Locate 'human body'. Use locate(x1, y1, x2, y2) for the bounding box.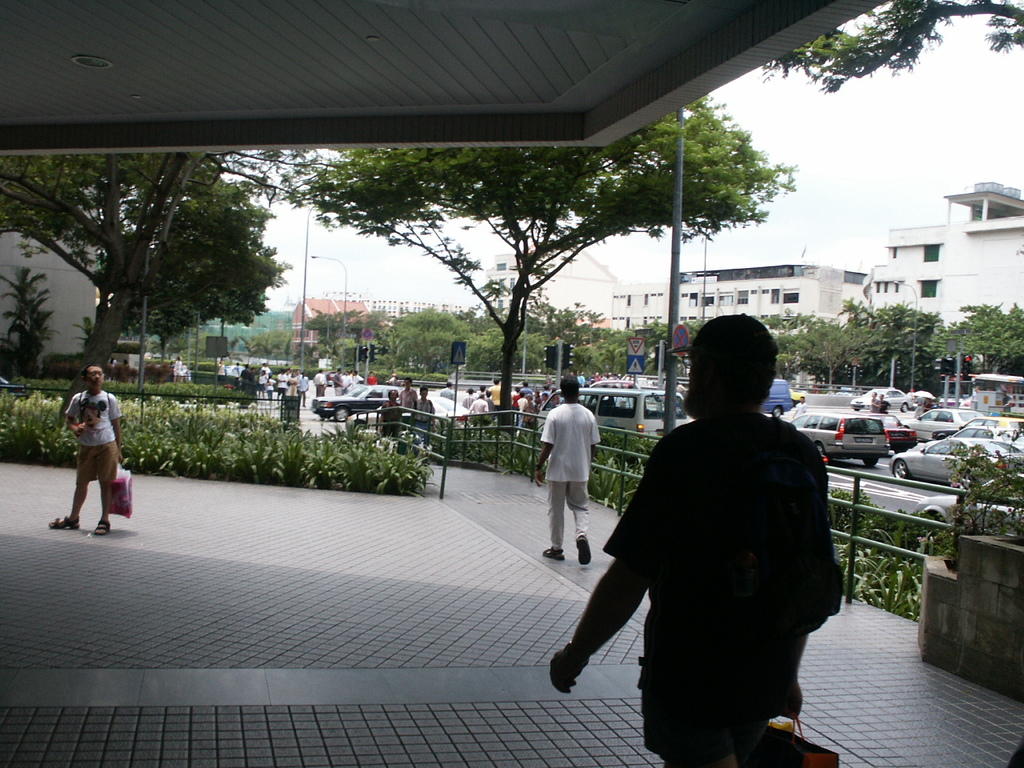
locate(381, 387, 399, 439).
